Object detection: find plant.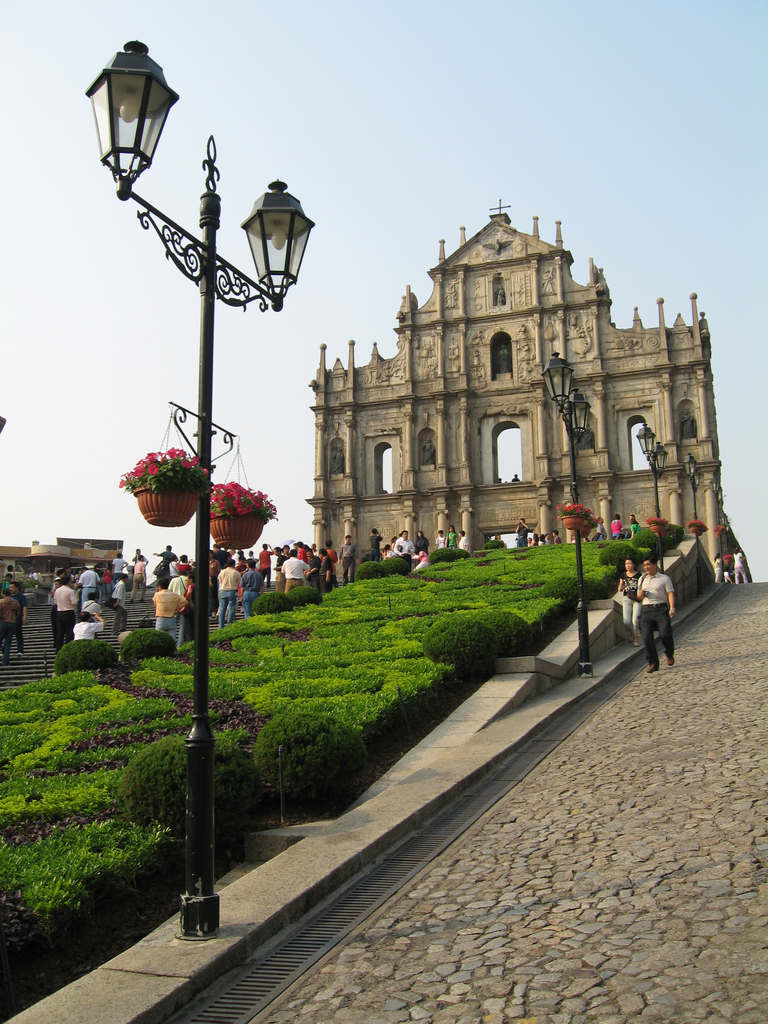
left=121, top=731, right=270, bottom=830.
